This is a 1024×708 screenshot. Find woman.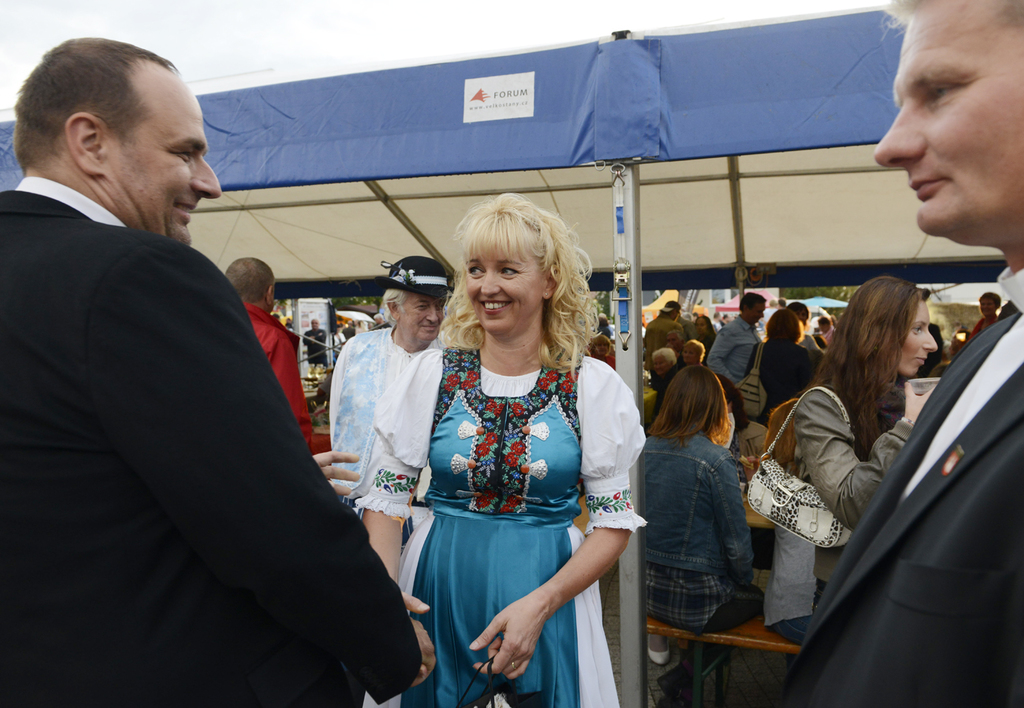
Bounding box: (646,347,683,411).
